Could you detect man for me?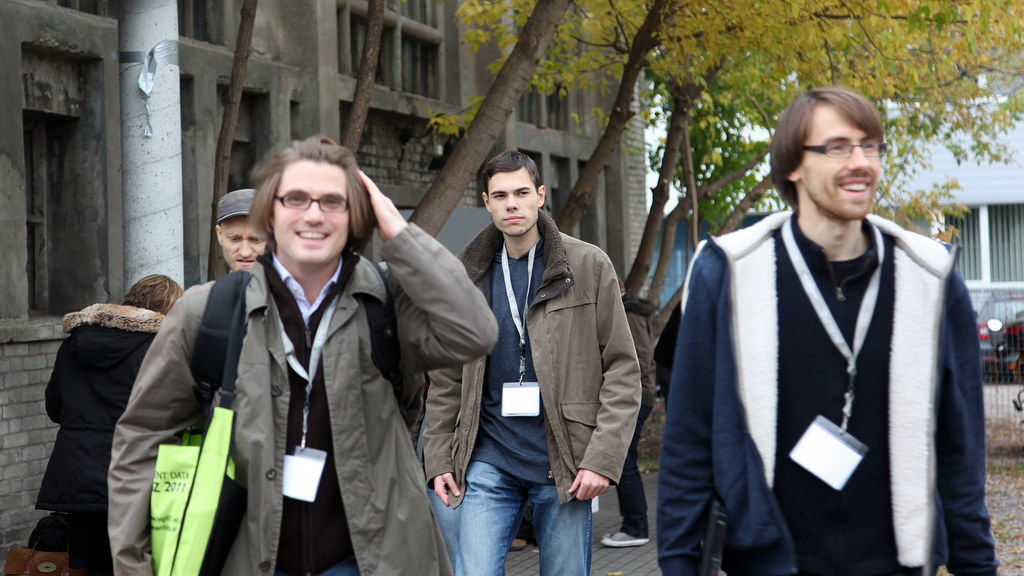
Detection result: bbox(108, 135, 500, 575).
